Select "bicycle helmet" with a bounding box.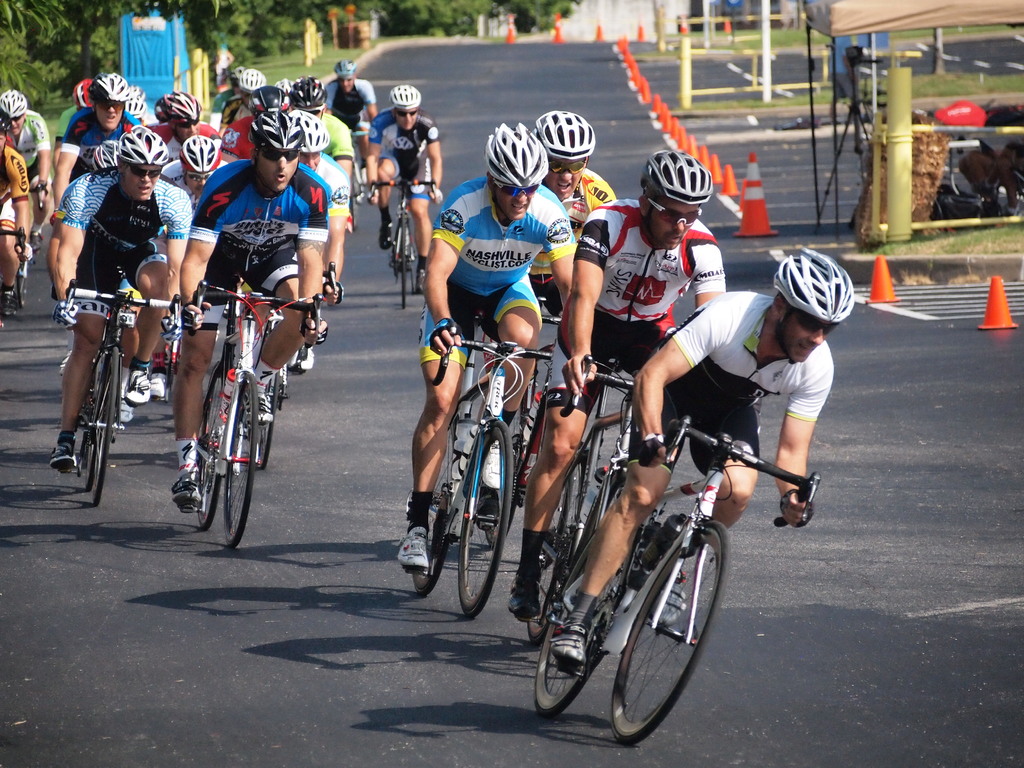
<bbox>172, 92, 198, 126</bbox>.
